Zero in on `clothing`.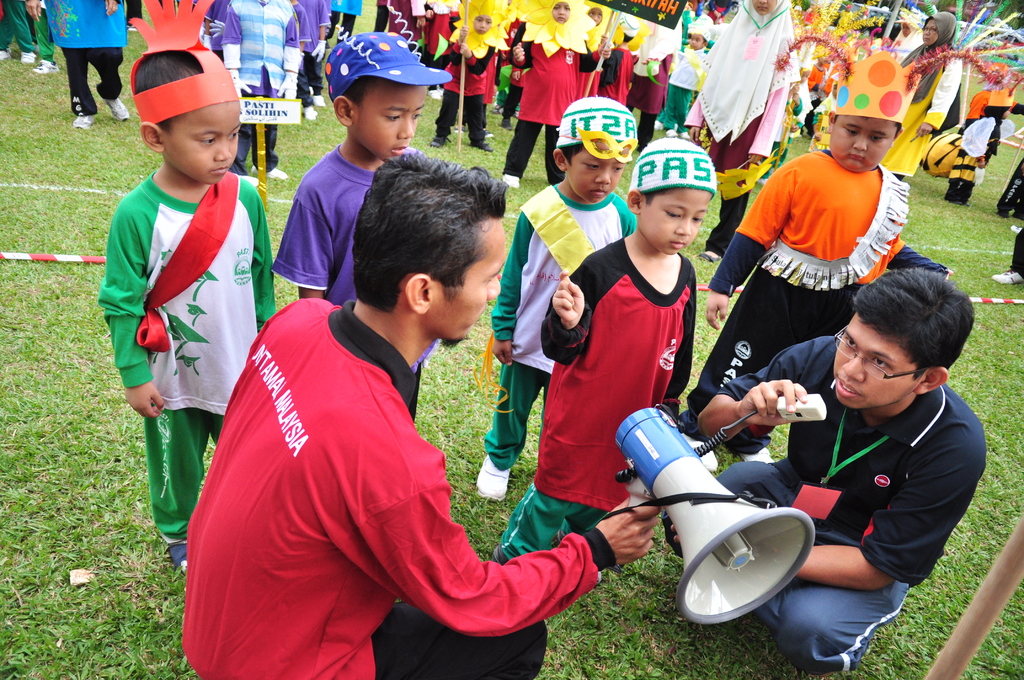
Zeroed in: crop(999, 156, 1023, 218).
